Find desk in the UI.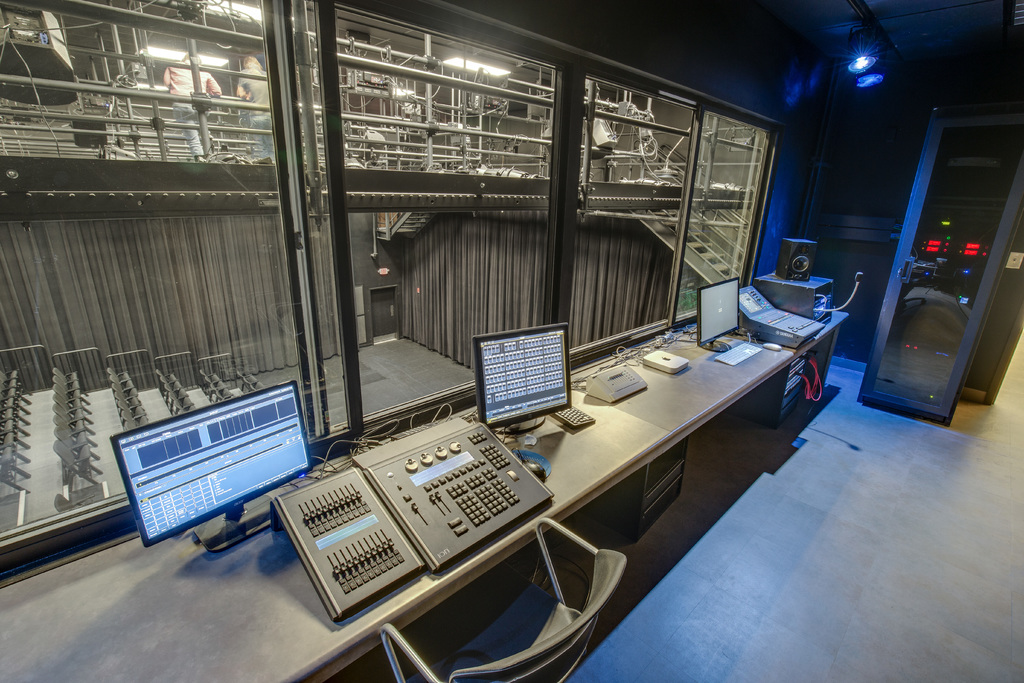
UI element at bbox=(0, 287, 850, 682).
